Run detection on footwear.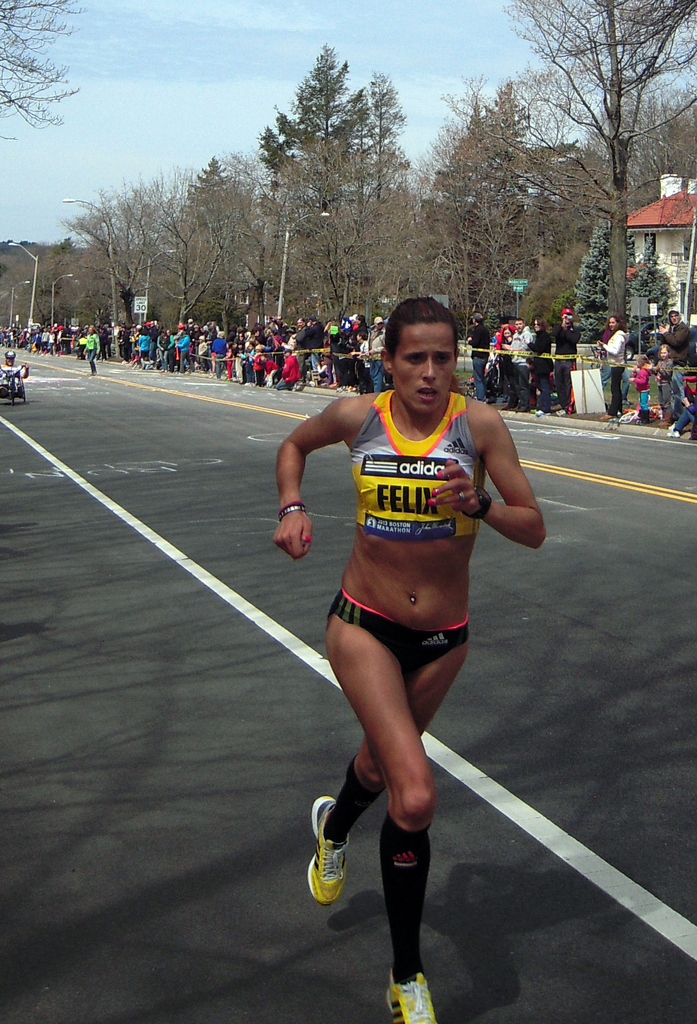
Result: locate(556, 407, 568, 416).
